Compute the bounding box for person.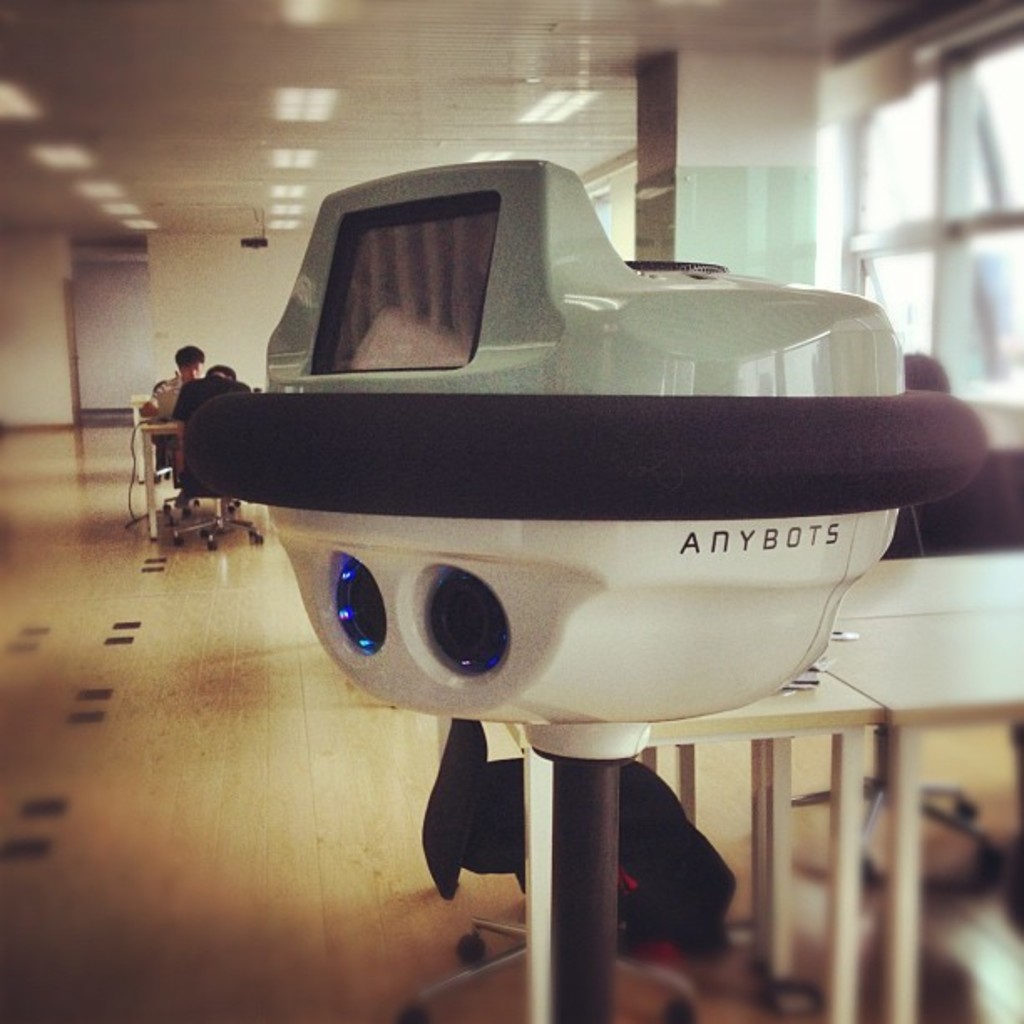
region(141, 346, 206, 477).
